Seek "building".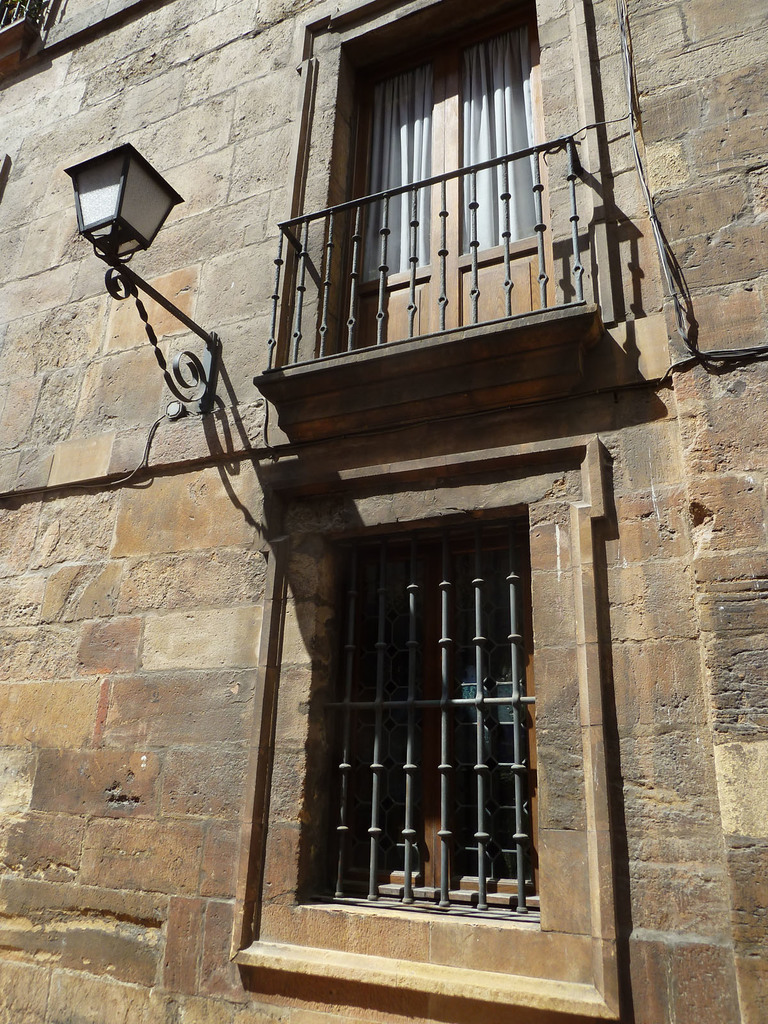
detection(0, 0, 767, 1023).
